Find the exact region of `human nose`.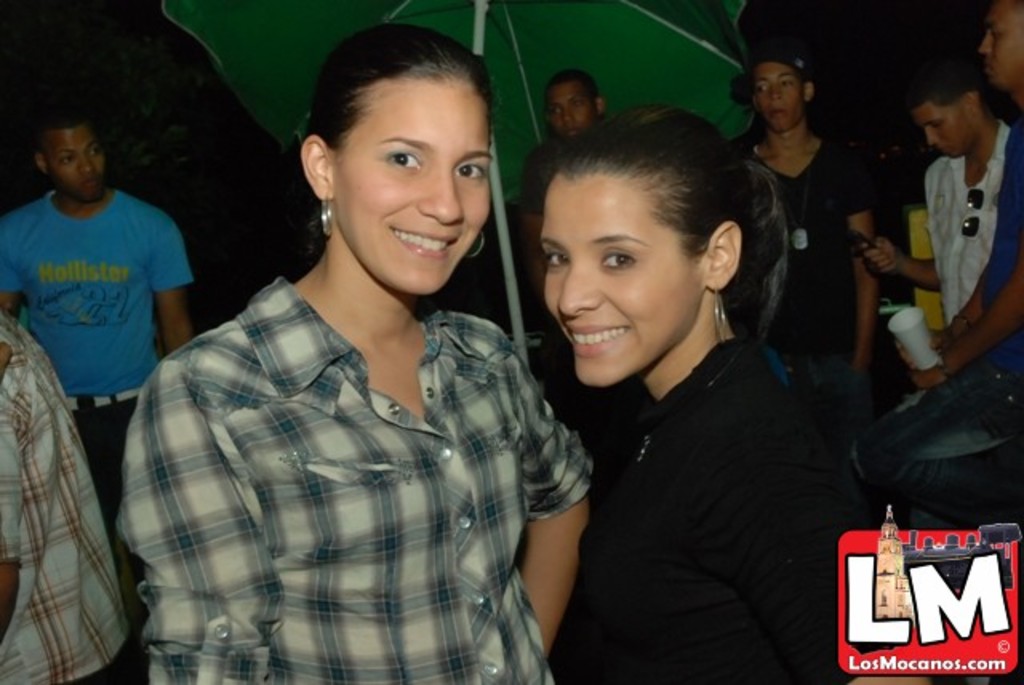
Exact region: [414, 141, 459, 226].
